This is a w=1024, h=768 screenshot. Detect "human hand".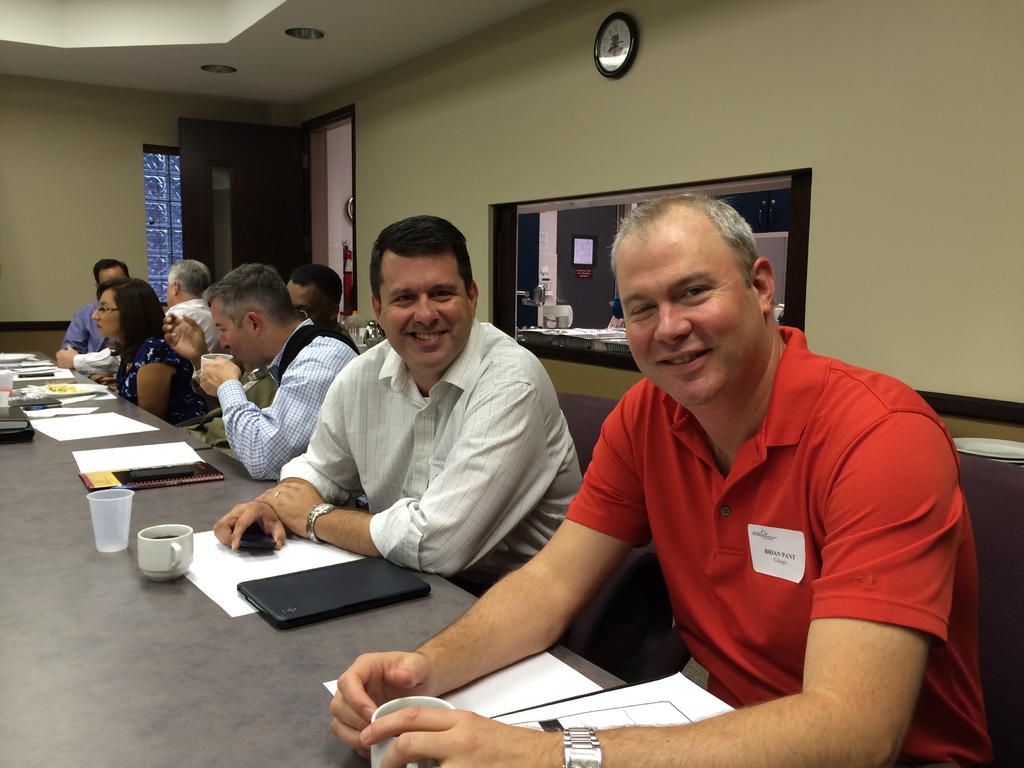
x1=54, y1=344, x2=81, y2=369.
